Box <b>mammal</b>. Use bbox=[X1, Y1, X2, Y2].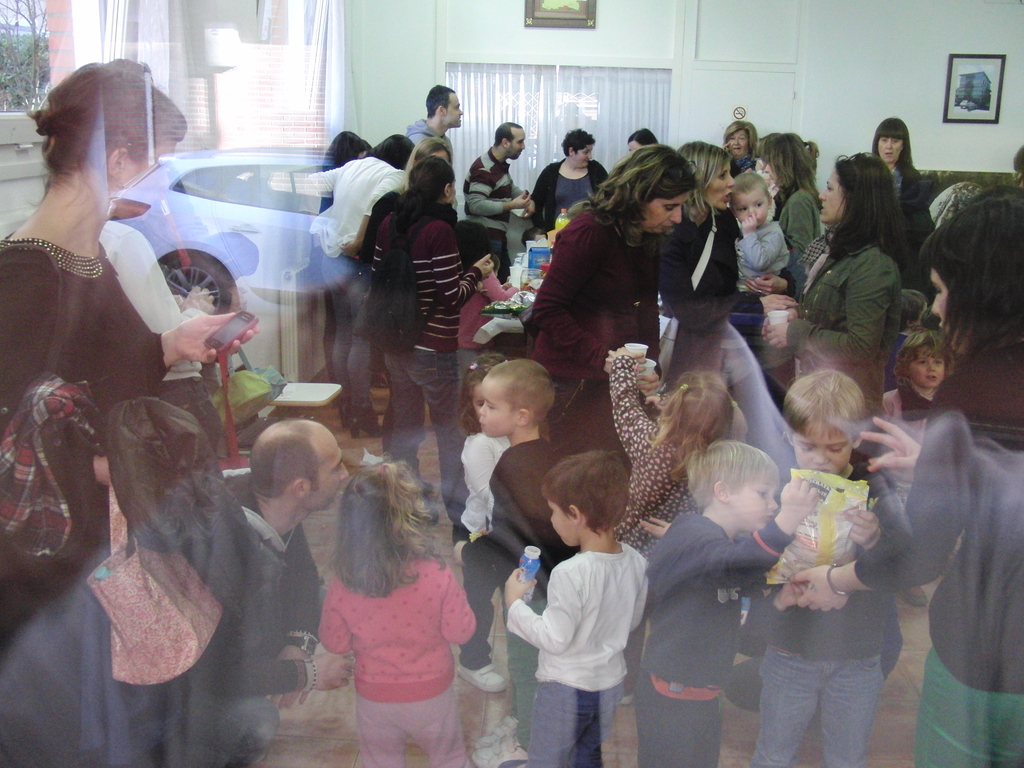
bbox=[536, 127, 609, 230].
